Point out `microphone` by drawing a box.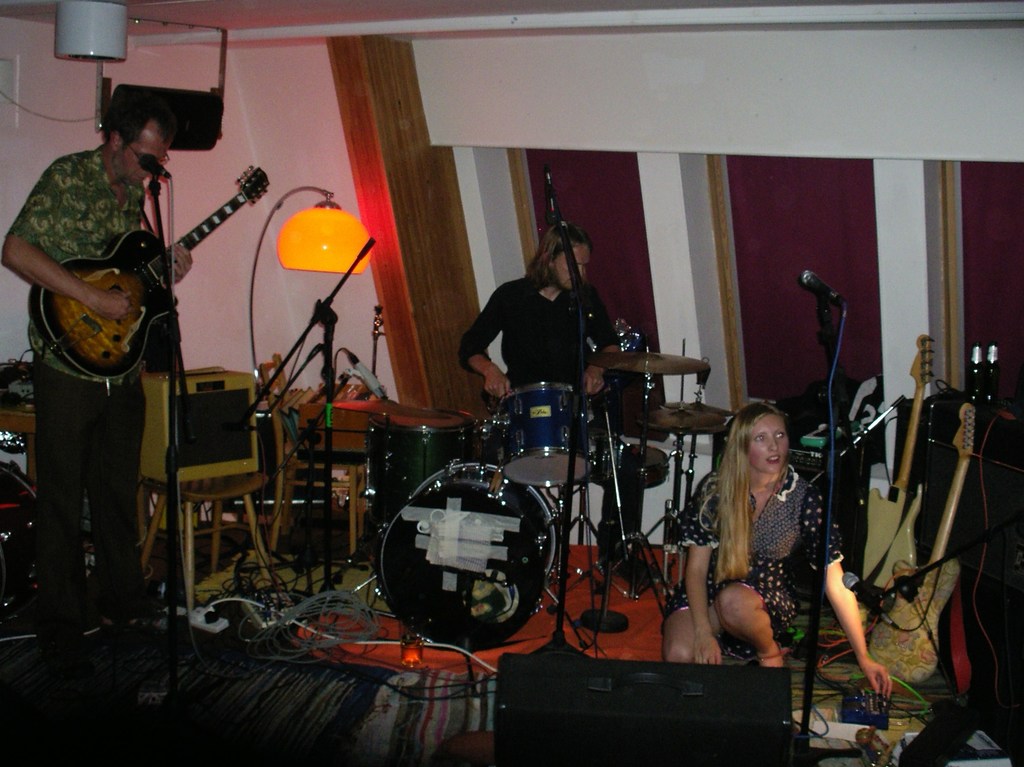
Rect(796, 264, 850, 309).
